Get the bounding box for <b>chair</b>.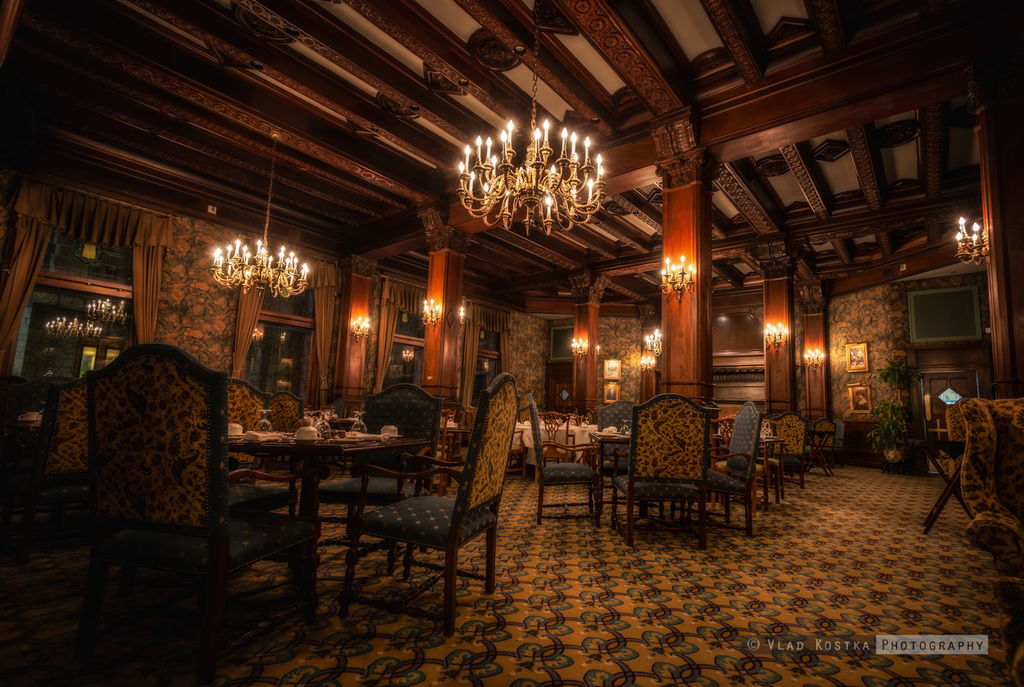
{"left": 309, "top": 383, "right": 437, "bottom": 579}.
